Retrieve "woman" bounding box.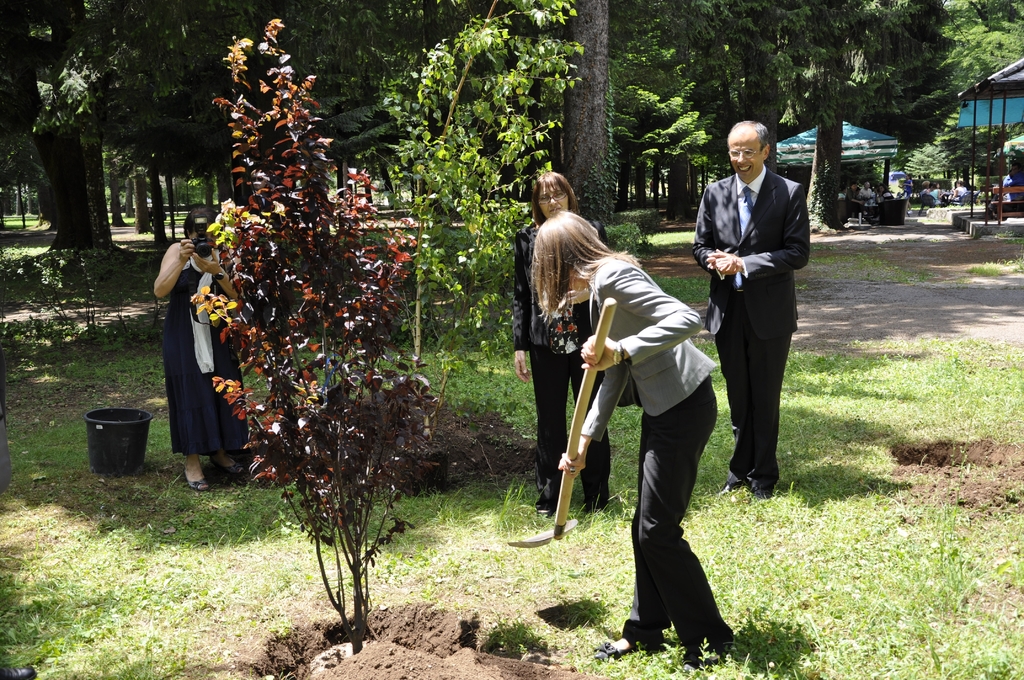
Bounding box: locate(901, 179, 918, 203).
